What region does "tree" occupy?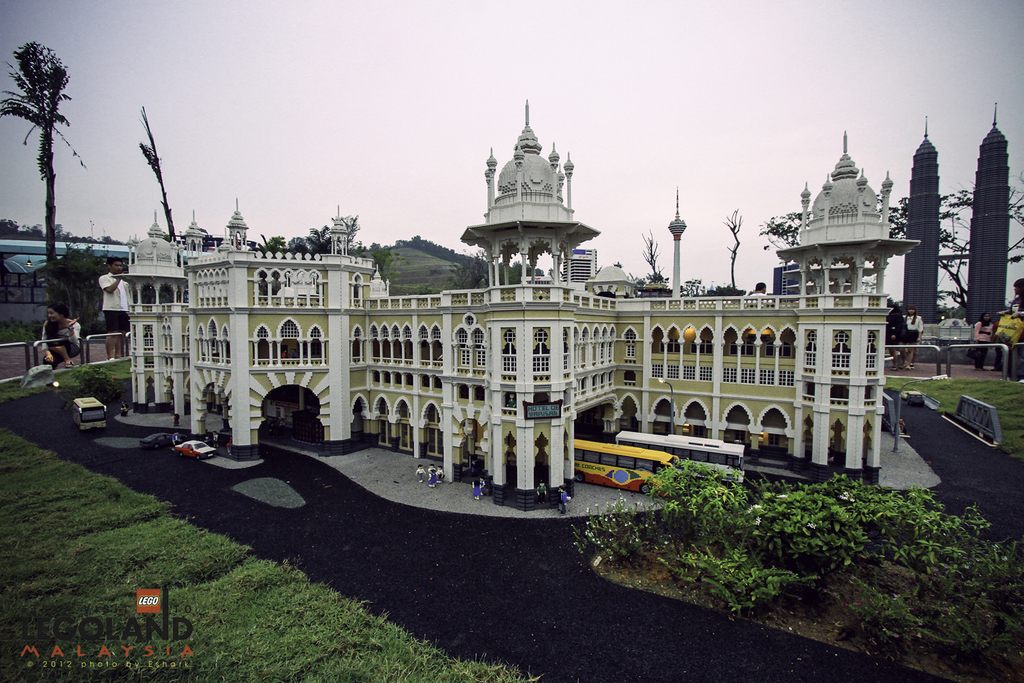
(40,243,100,327).
